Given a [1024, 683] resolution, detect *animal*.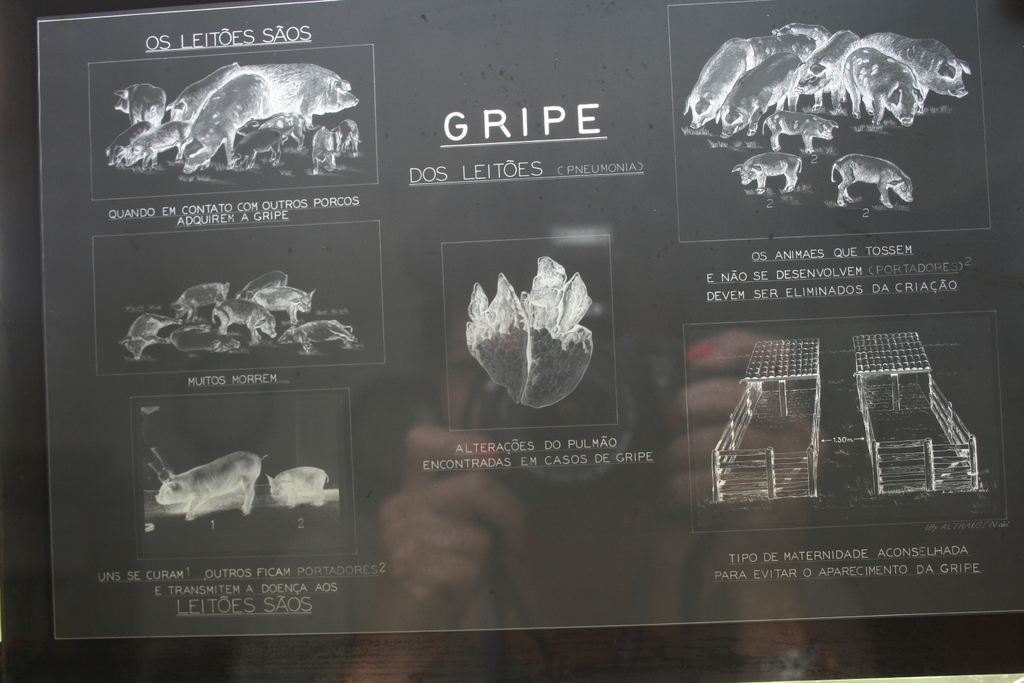
<region>267, 475, 332, 504</region>.
